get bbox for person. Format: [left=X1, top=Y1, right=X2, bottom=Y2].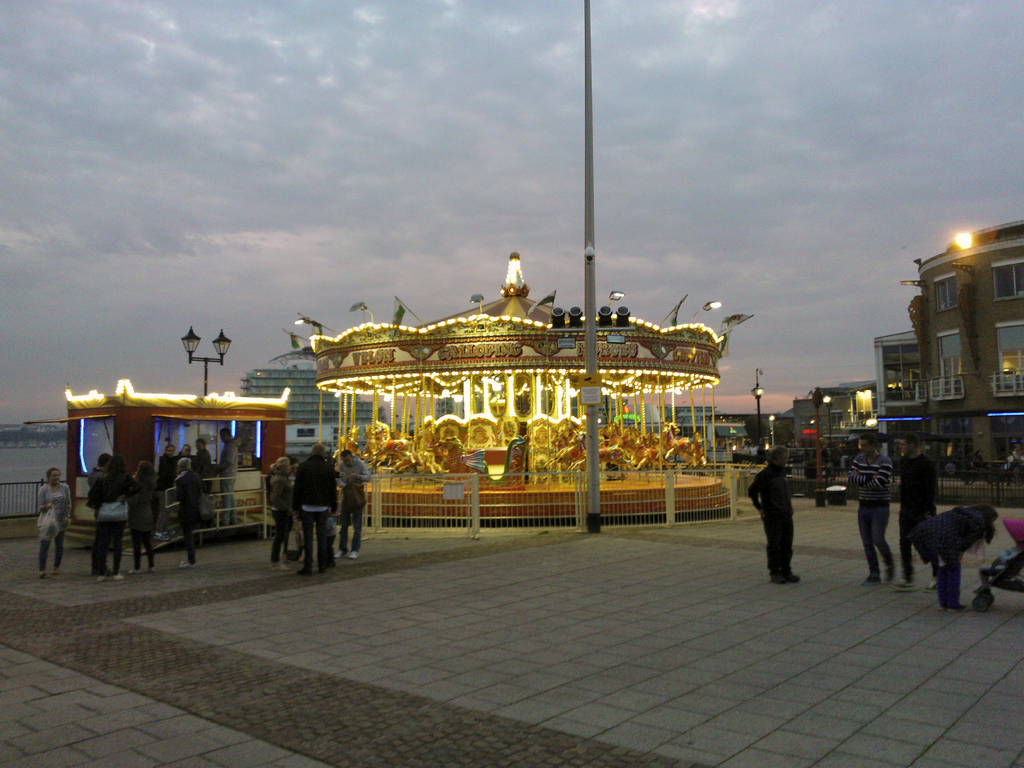
[left=751, top=446, right=794, bottom=589].
